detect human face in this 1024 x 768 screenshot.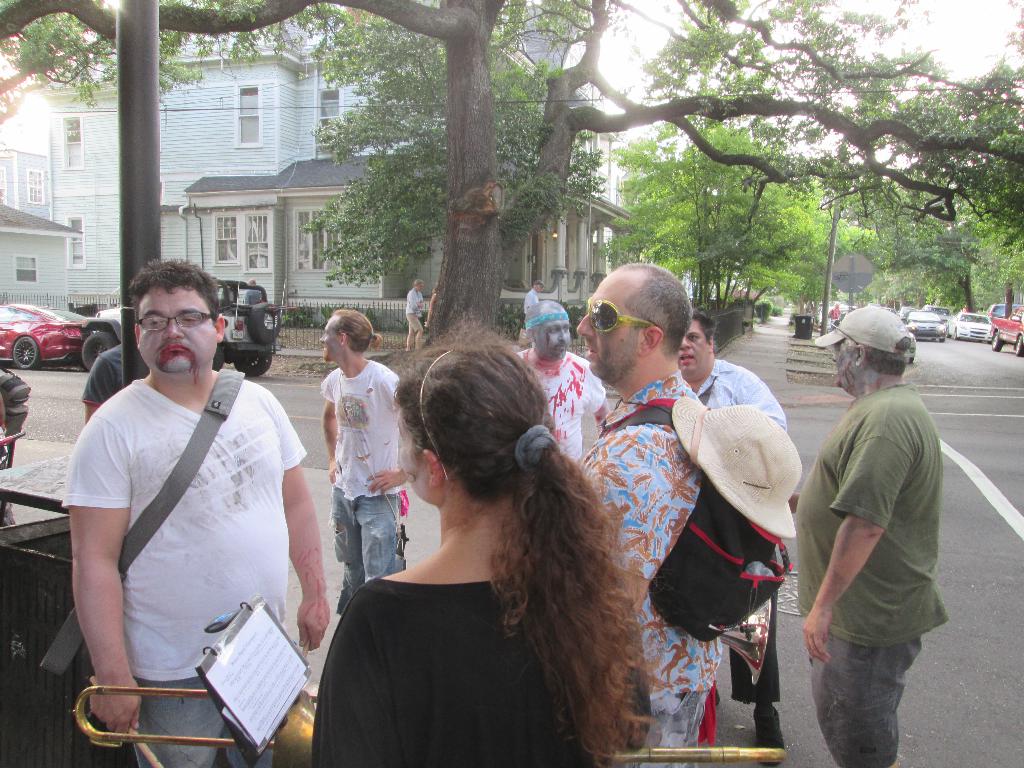
Detection: rect(398, 405, 435, 507).
